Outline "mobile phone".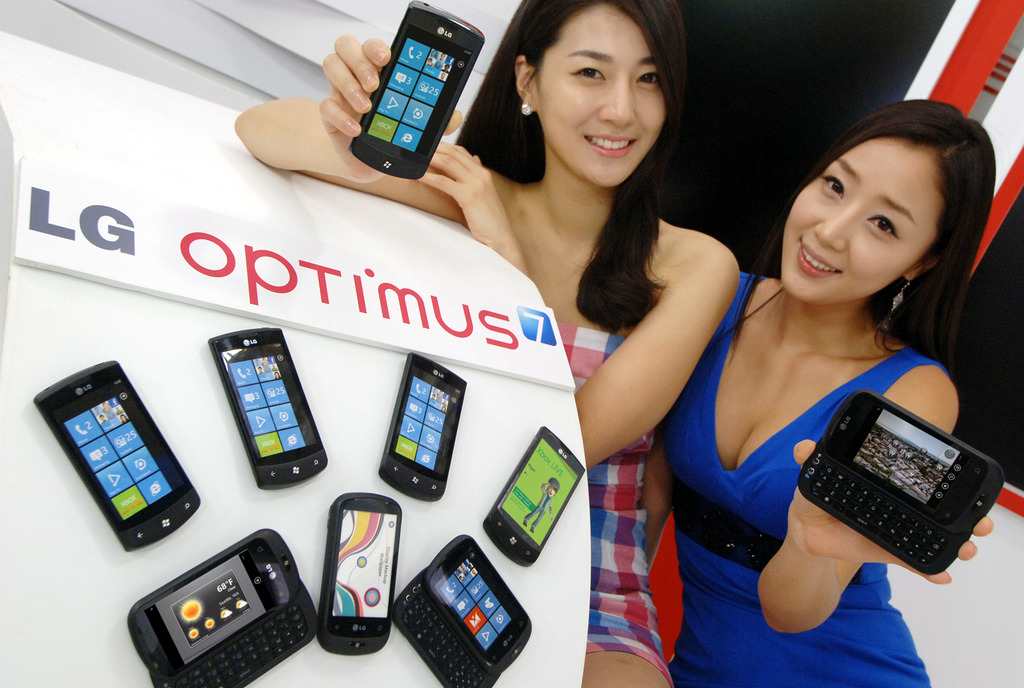
Outline: box=[795, 388, 1002, 578].
